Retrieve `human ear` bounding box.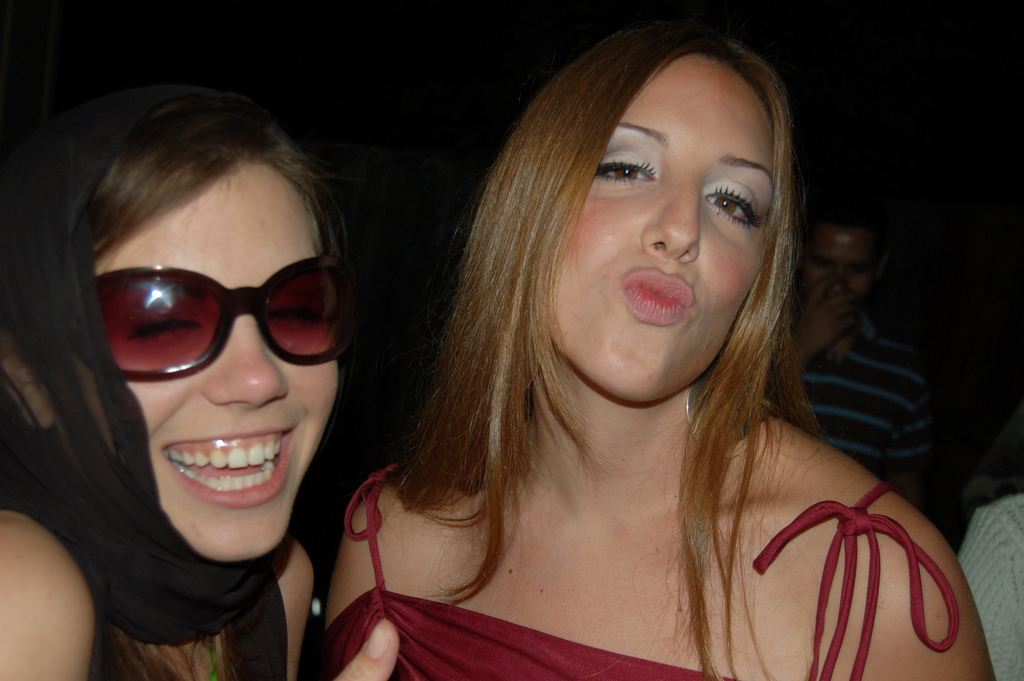
Bounding box: <box>0,327,58,429</box>.
